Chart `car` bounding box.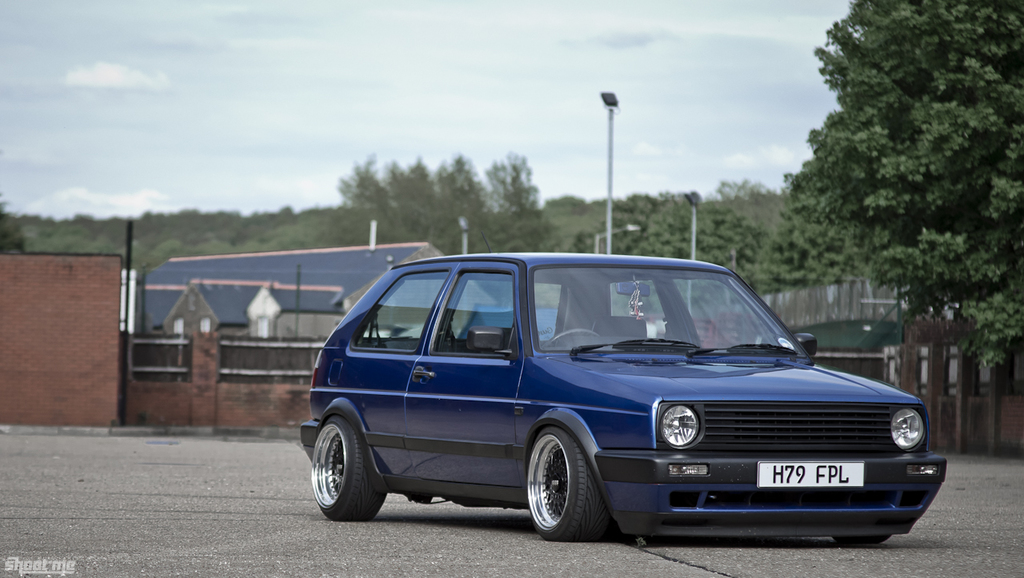
Charted: <box>300,250,947,548</box>.
